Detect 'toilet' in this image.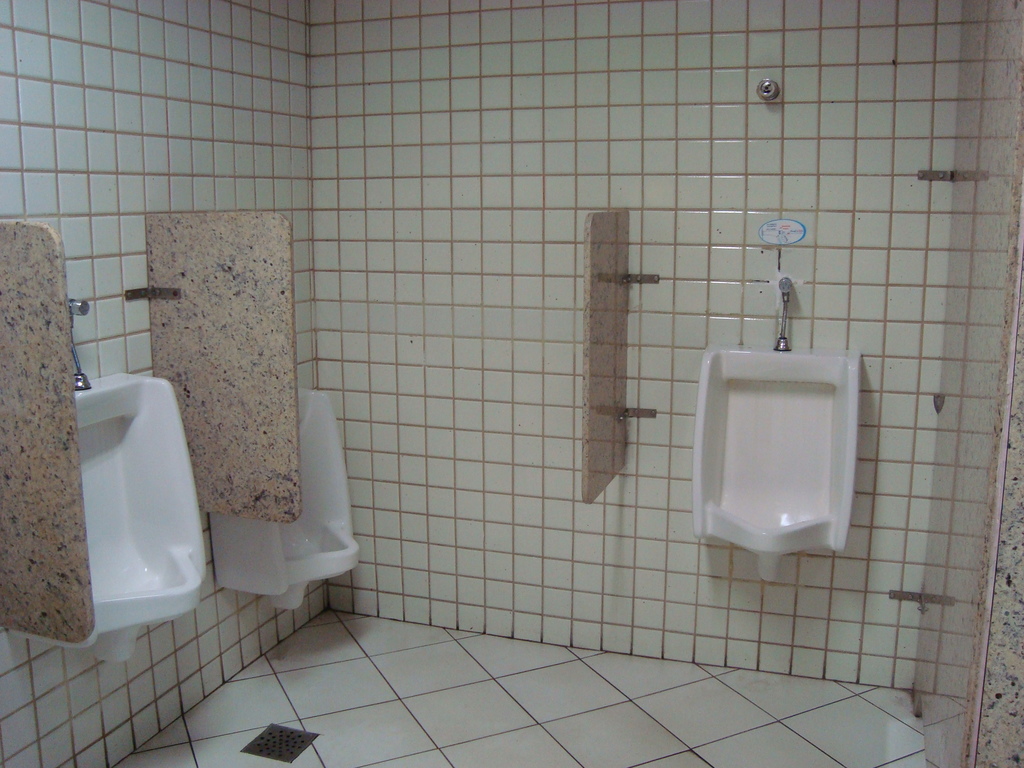
Detection: x1=209, y1=388, x2=371, y2=611.
